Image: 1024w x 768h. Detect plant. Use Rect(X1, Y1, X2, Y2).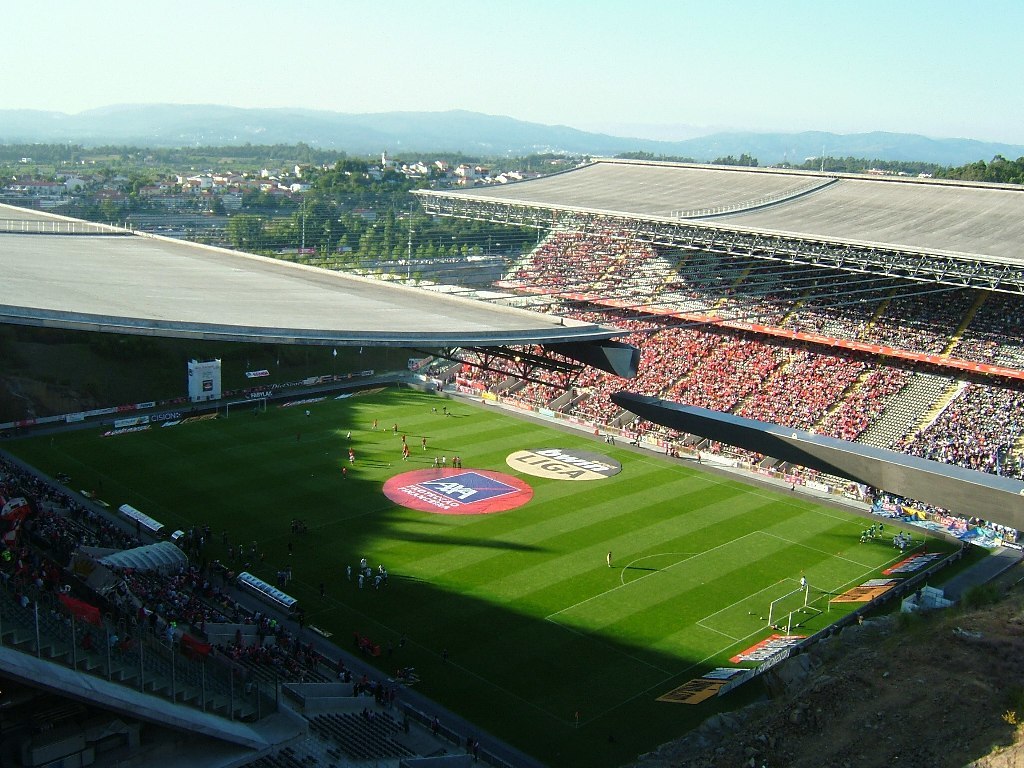
Rect(399, 271, 409, 286).
